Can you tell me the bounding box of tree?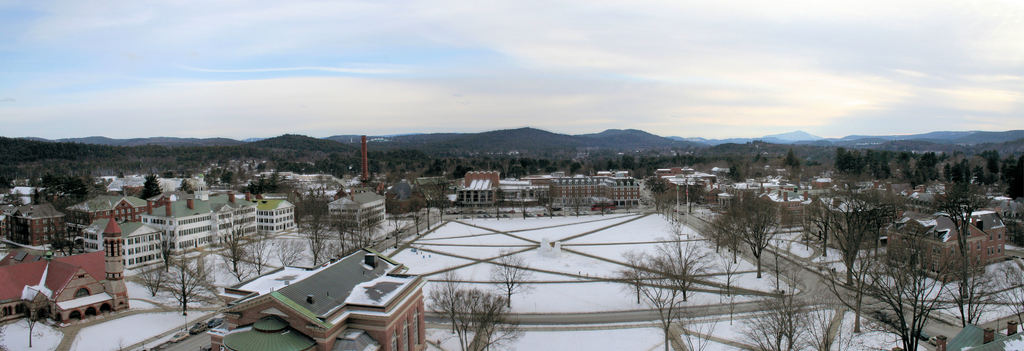
{"left": 702, "top": 209, "right": 723, "bottom": 261}.
